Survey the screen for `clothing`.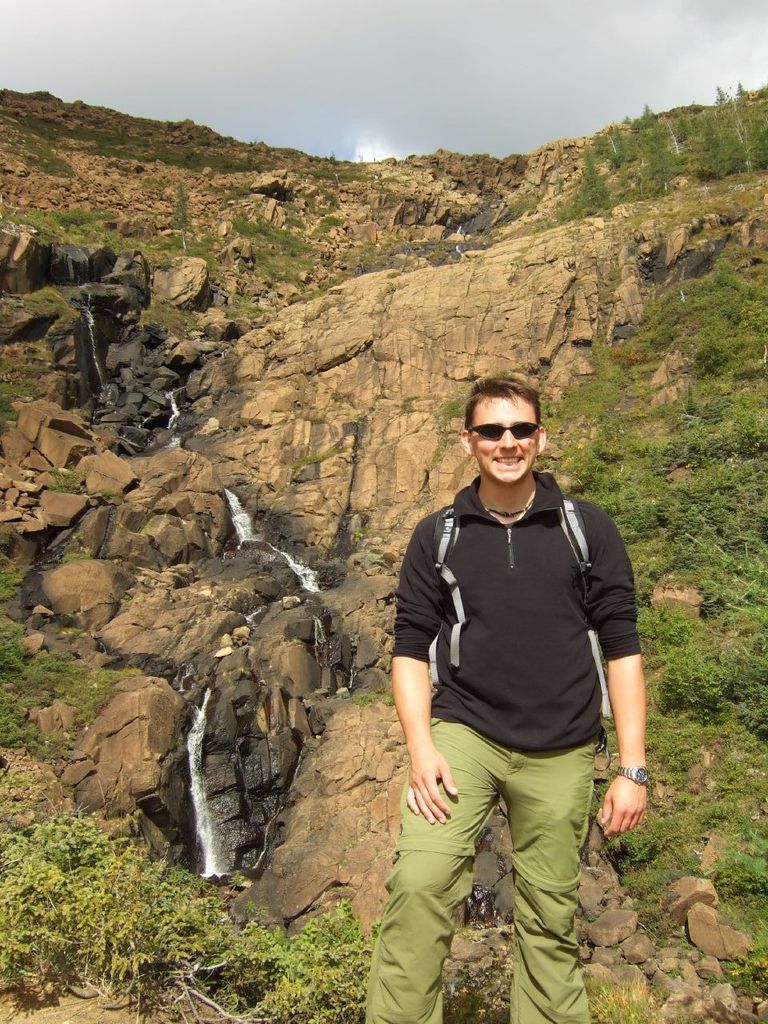
Survey found: (364,549,640,978).
